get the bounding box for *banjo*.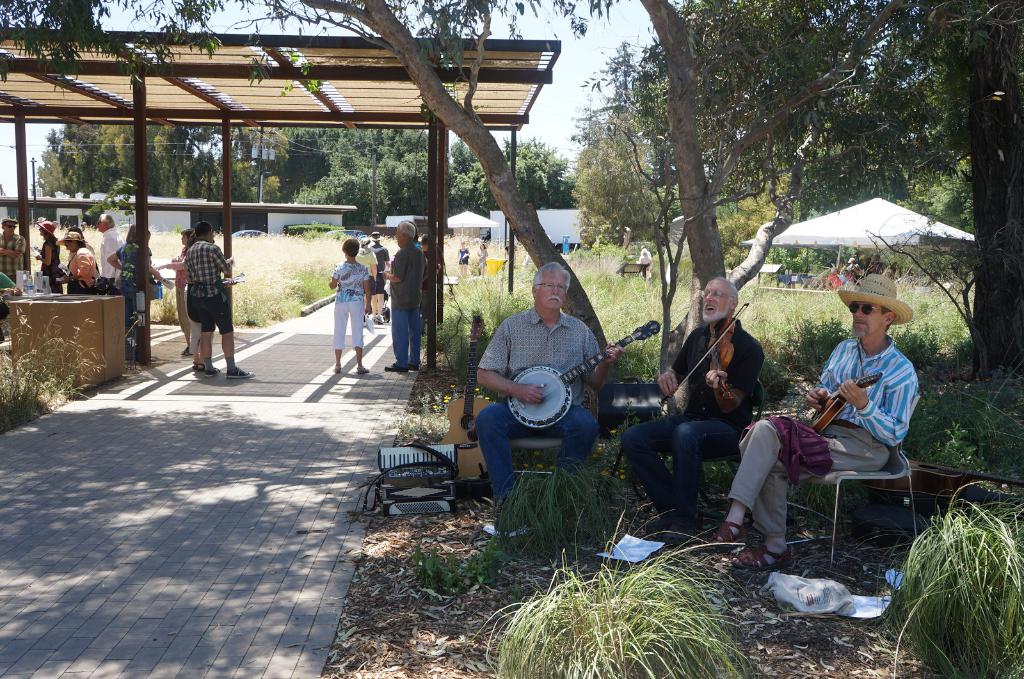
x1=503 y1=319 x2=663 y2=430.
